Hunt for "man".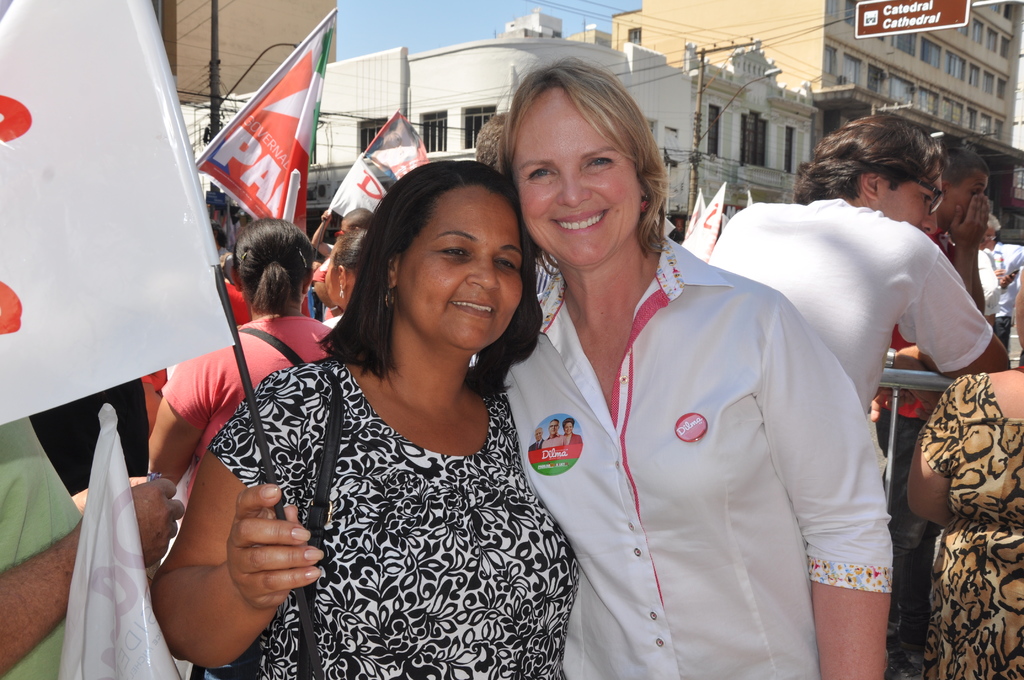
Hunted down at 706/109/1020/426.
